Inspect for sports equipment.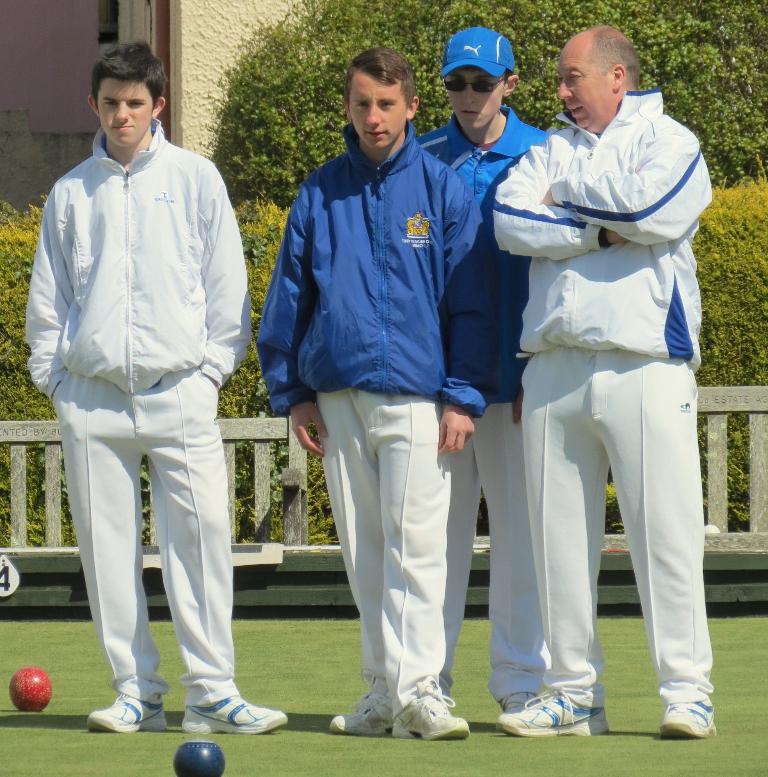
Inspection: region(172, 741, 224, 776).
